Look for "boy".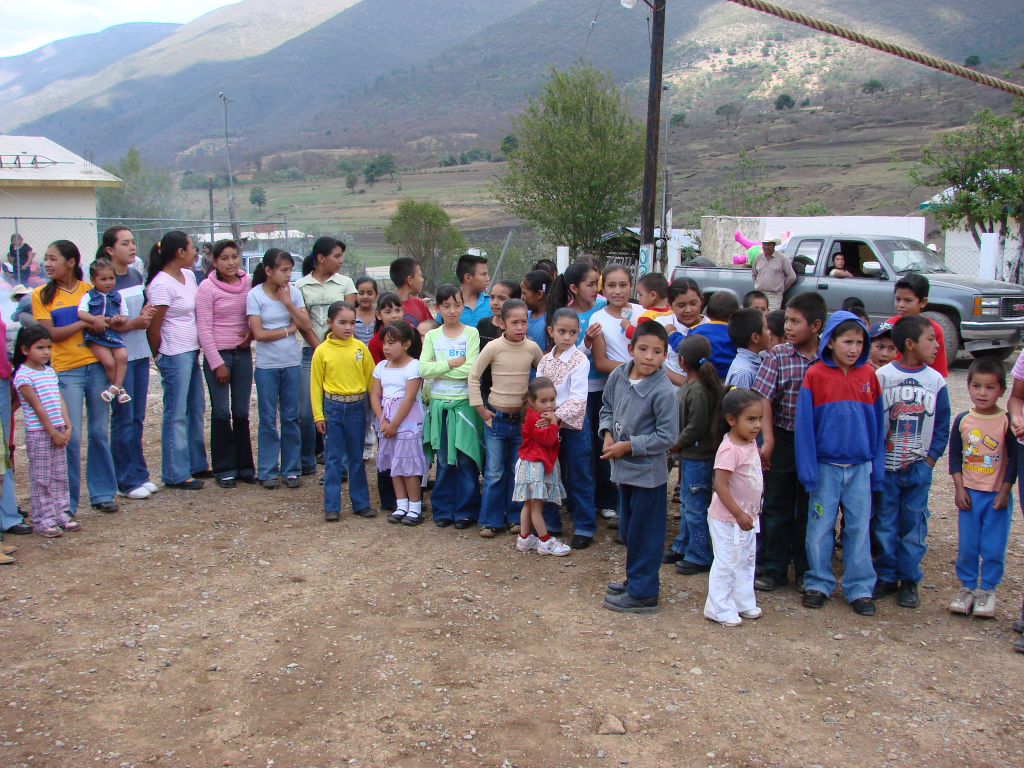
Found: box=[664, 289, 730, 378].
